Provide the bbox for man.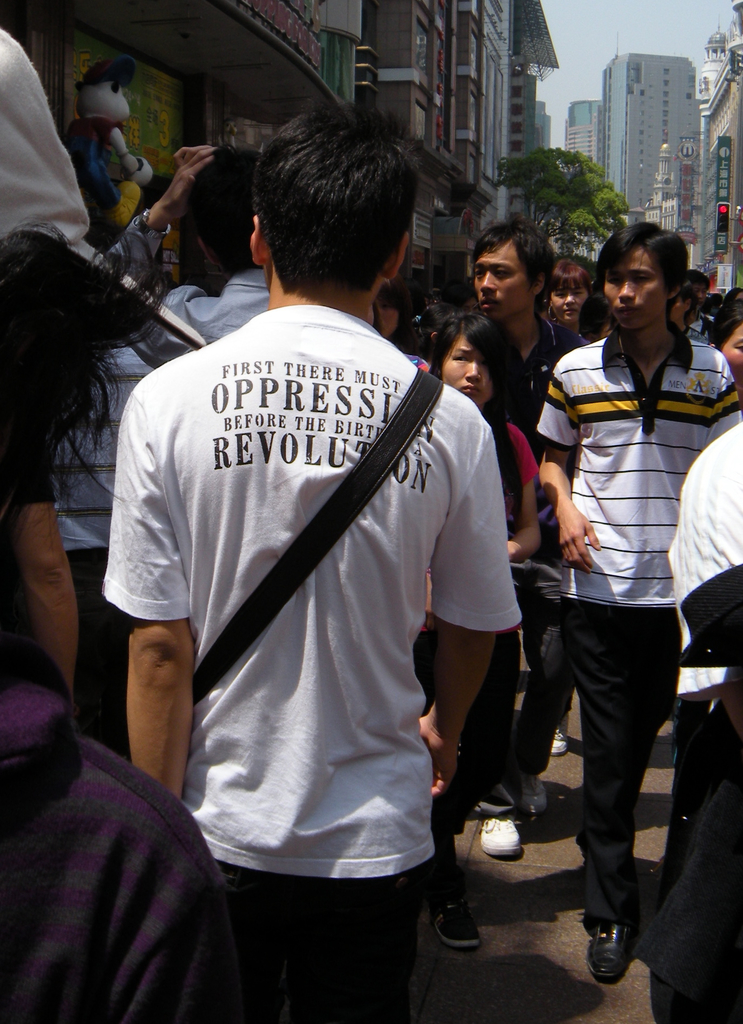
box(140, 137, 269, 344).
